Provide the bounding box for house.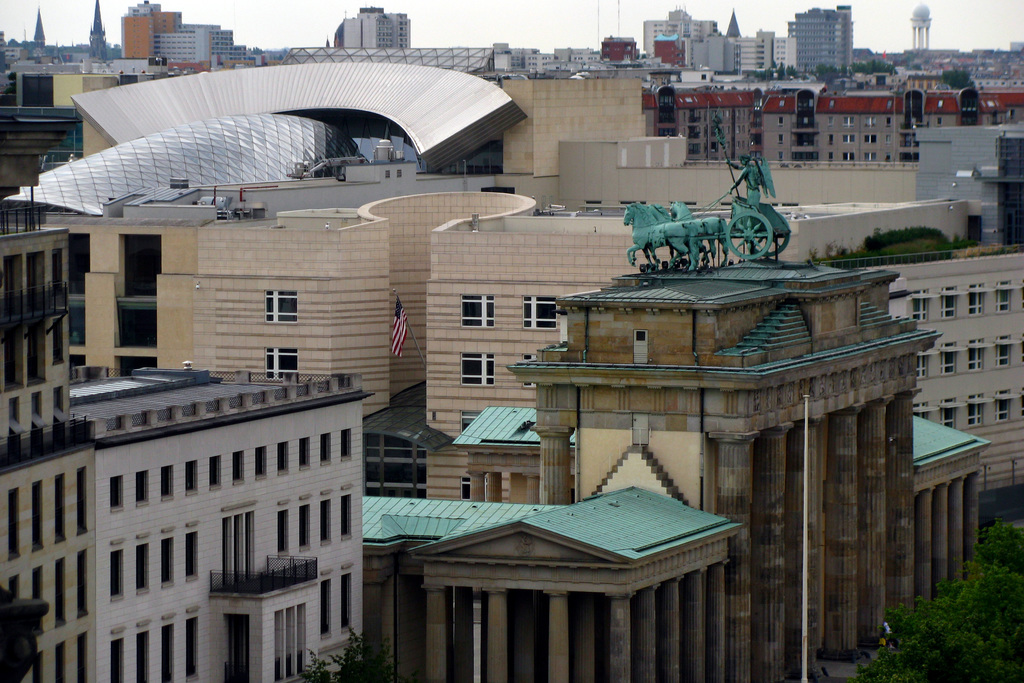
<box>915,114,1023,242</box>.
